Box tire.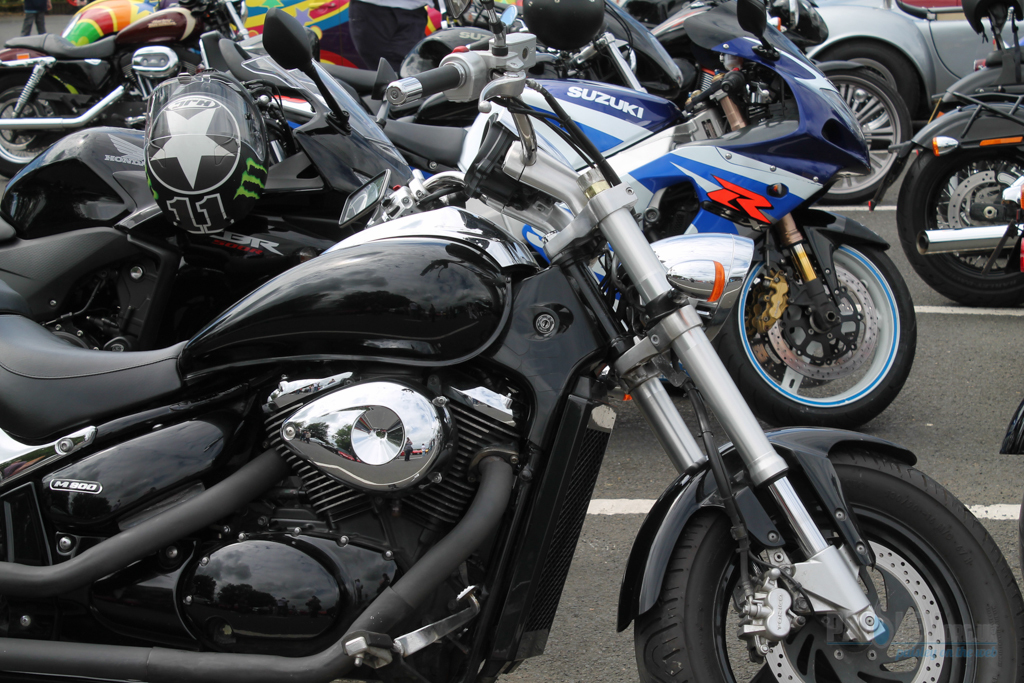
Rect(434, 0, 511, 40).
